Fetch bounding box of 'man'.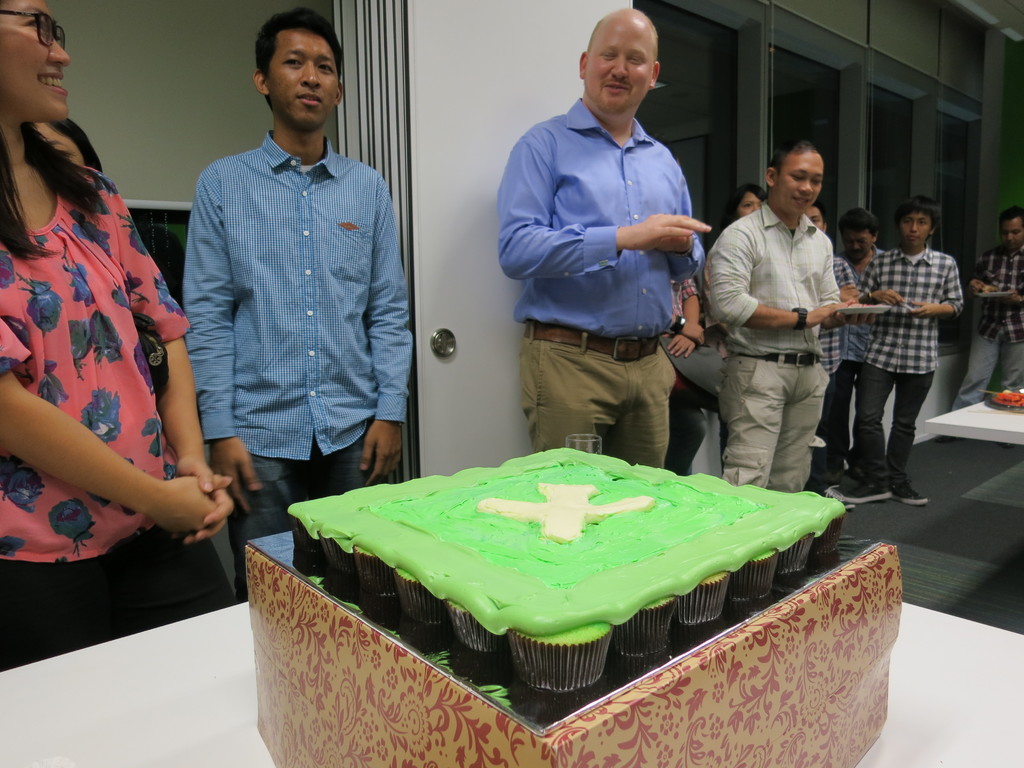
Bbox: [x1=493, y1=31, x2=721, y2=474].
